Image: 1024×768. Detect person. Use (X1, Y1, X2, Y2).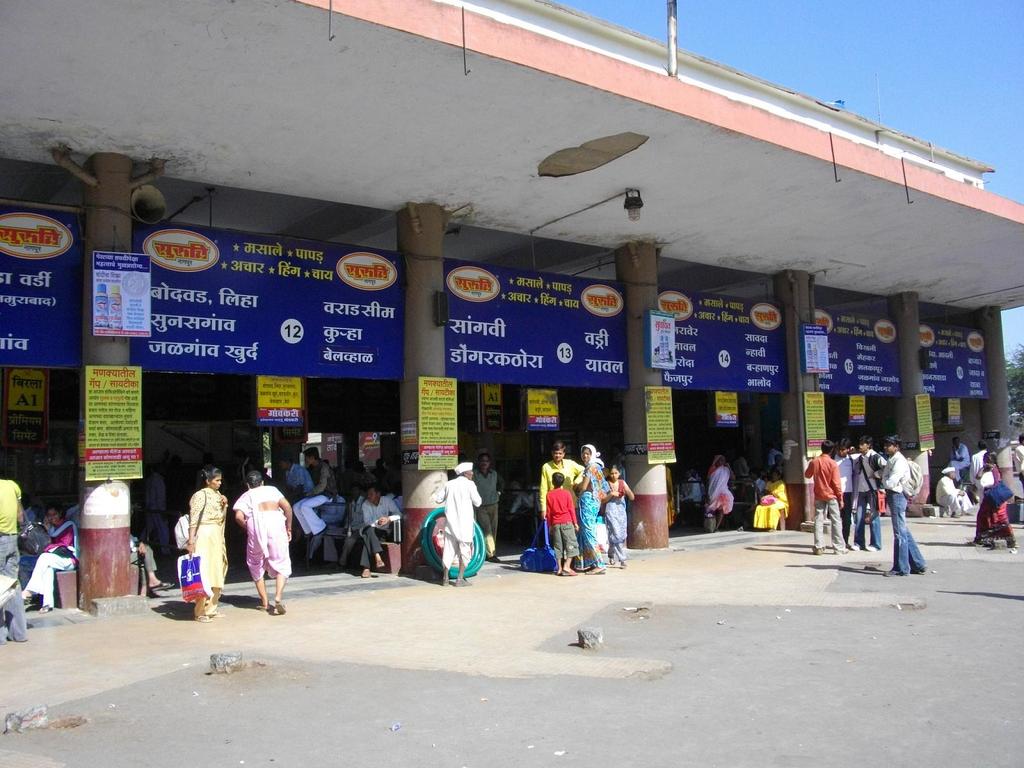
(799, 433, 922, 579).
